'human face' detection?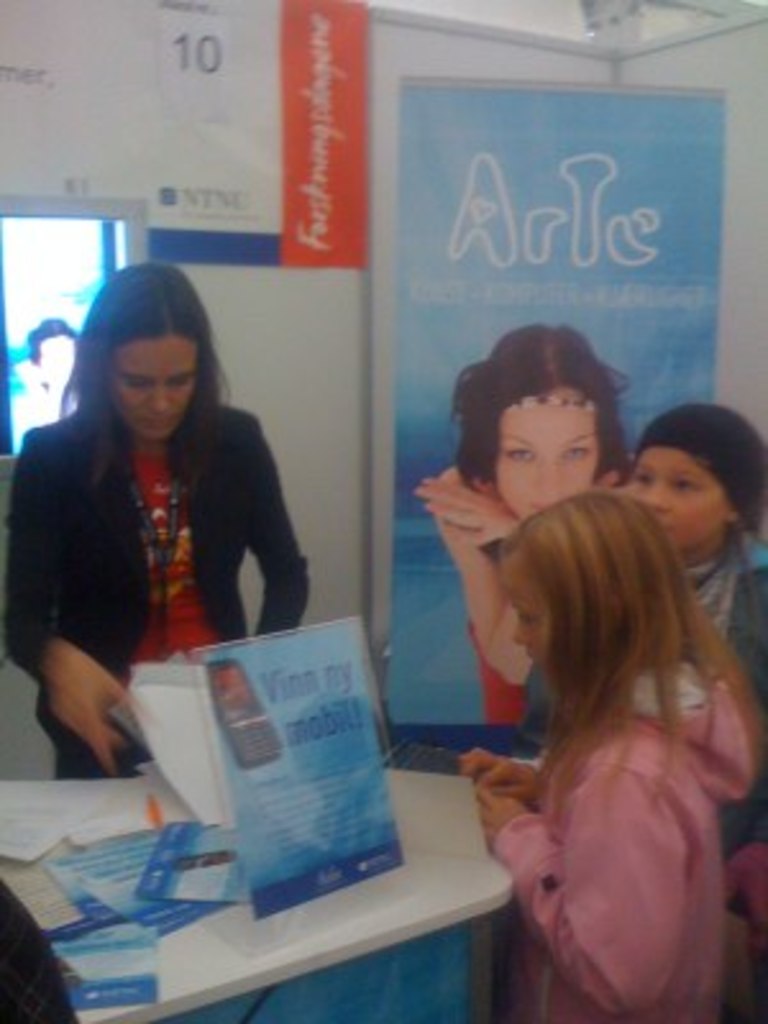
(100, 325, 200, 435)
